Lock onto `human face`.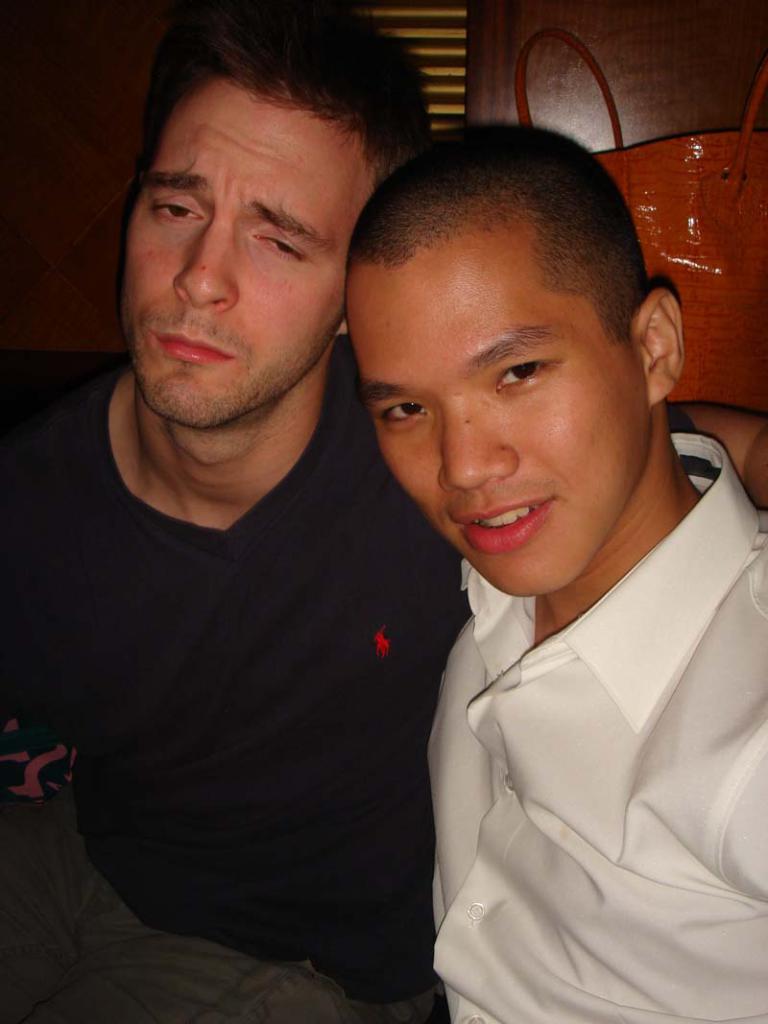
Locked: pyautogui.locateOnScreen(354, 247, 641, 597).
